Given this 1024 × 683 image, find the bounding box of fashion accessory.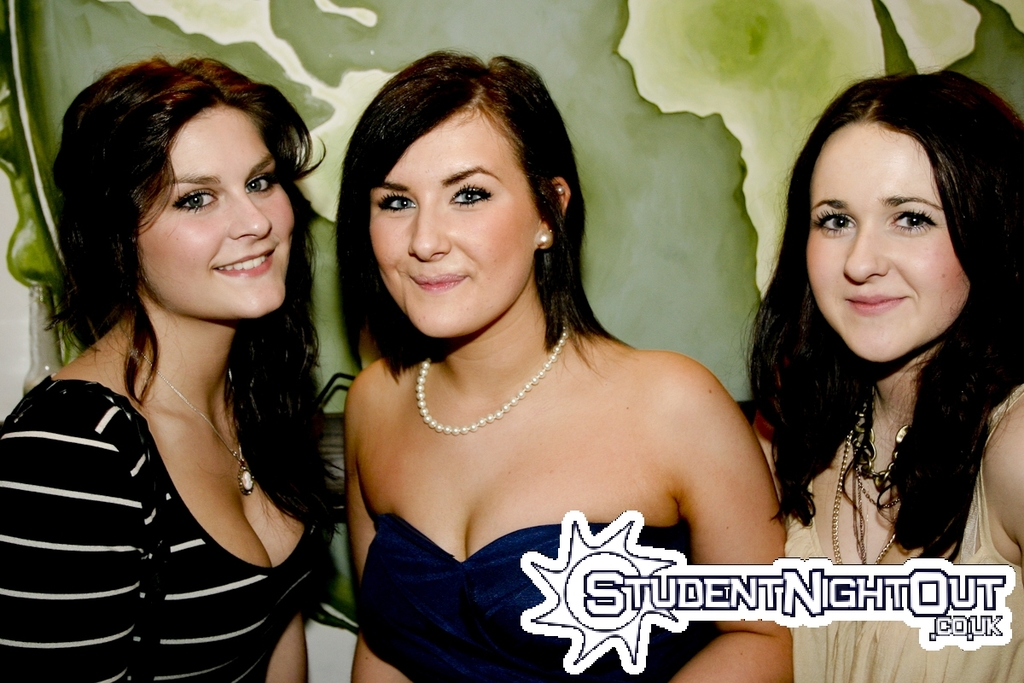
left=826, top=399, right=904, bottom=573.
